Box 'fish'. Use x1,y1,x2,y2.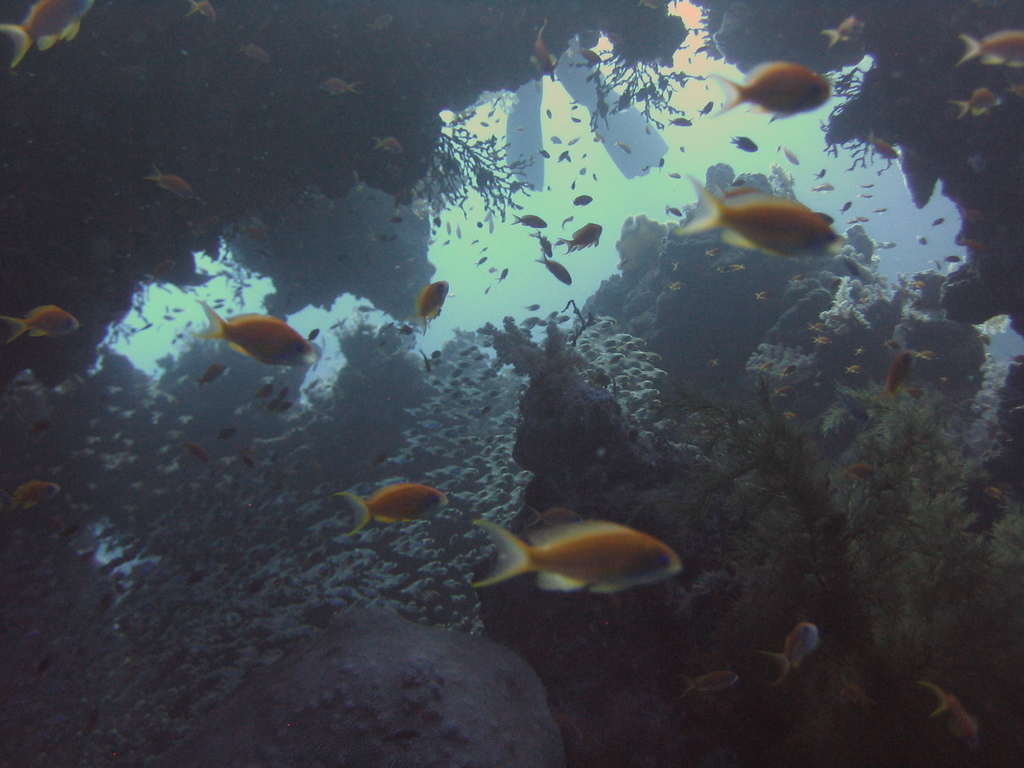
528,22,557,83.
